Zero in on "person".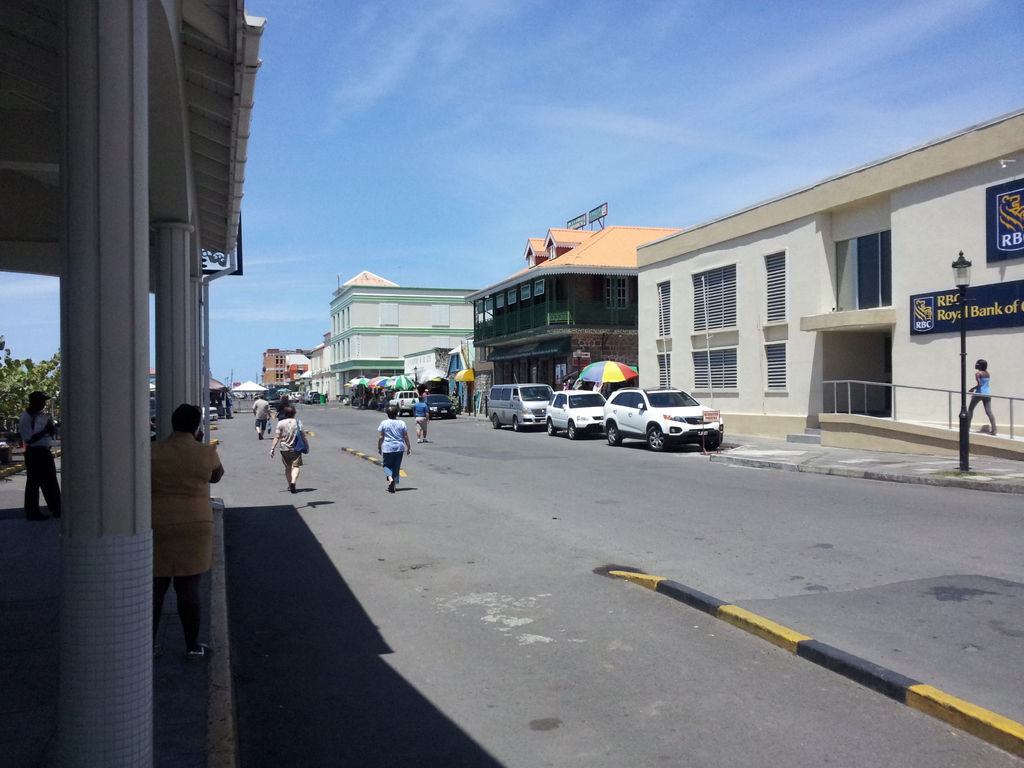
Zeroed in: (left=413, top=393, right=430, bottom=444).
